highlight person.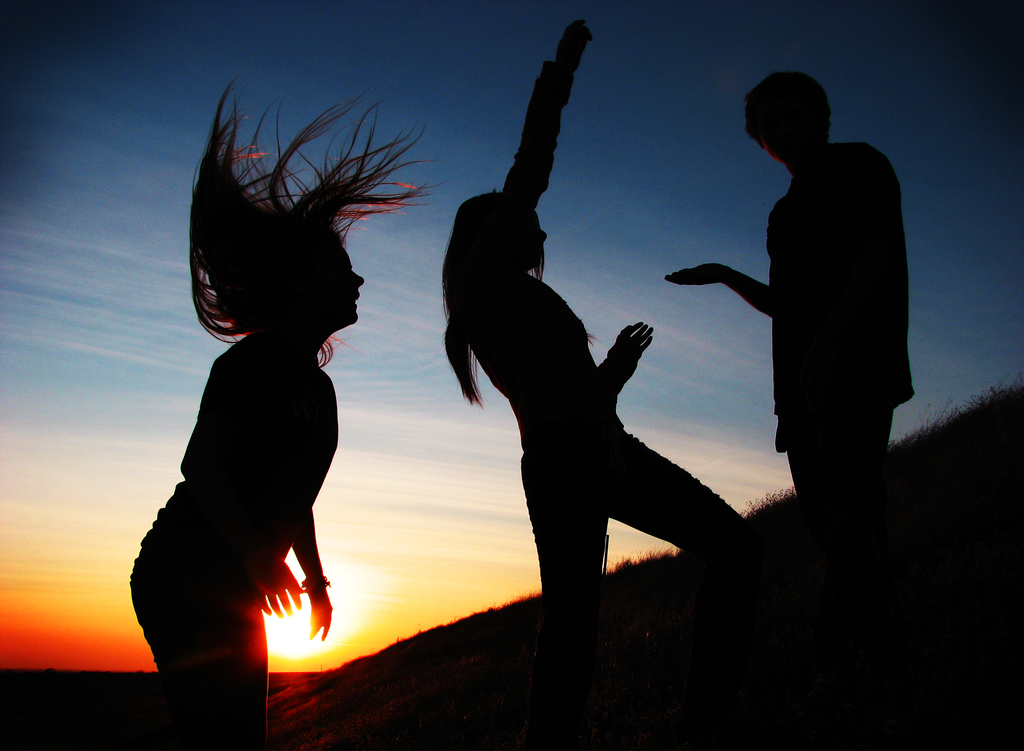
Highlighted region: x1=663 y1=60 x2=922 y2=506.
